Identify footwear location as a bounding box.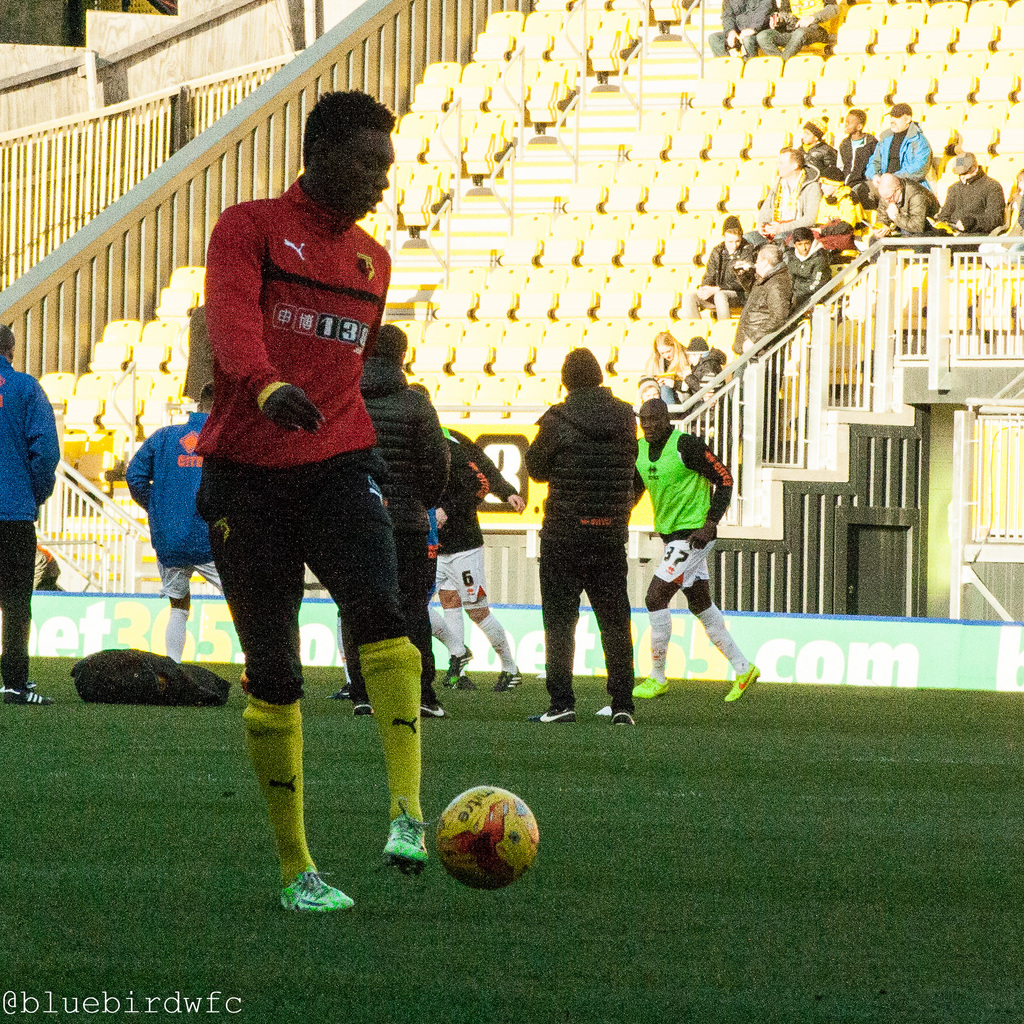
locate(260, 840, 348, 941).
